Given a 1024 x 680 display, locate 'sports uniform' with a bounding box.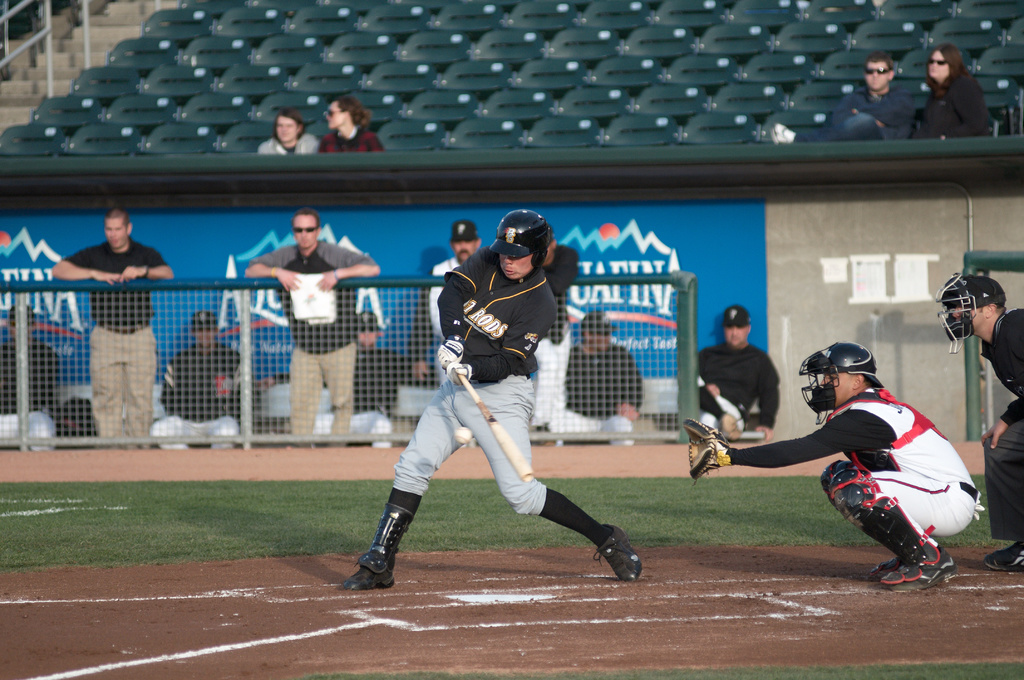
Located: Rect(424, 219, 480, 343).
